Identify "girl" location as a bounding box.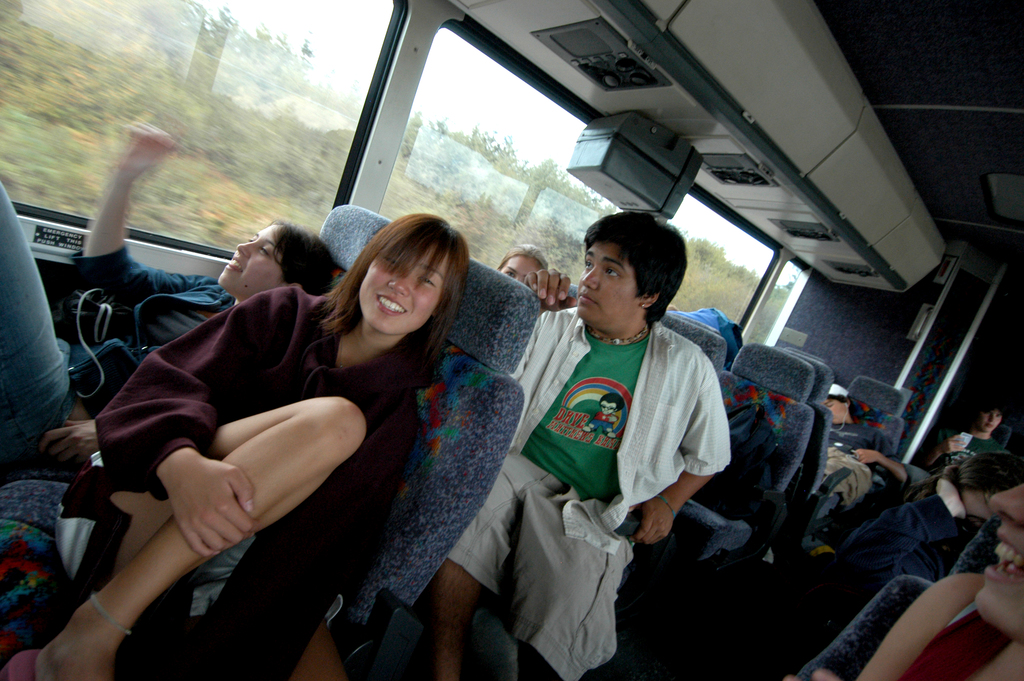
left=778, top=488, right=1023, bottom=680.
